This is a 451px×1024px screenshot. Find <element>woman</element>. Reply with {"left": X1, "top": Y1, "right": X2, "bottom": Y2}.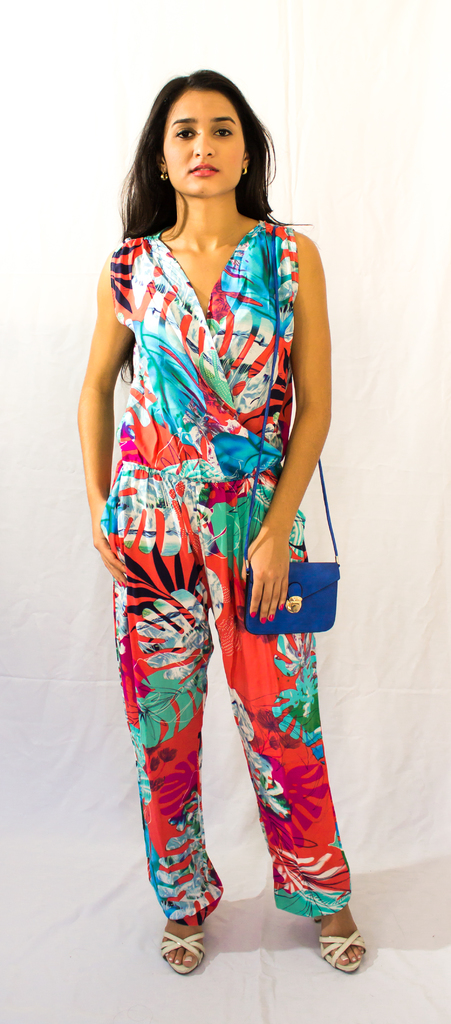
{"left": 65, "top": 74, "right": 381, "bottom": 973}.
